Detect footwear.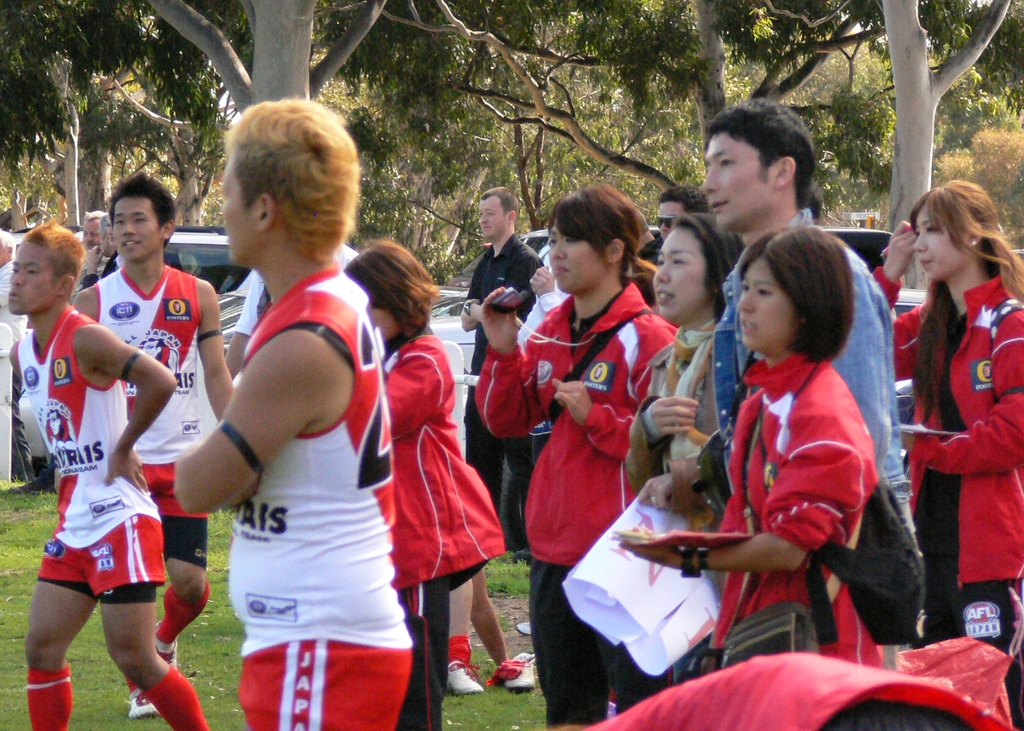
Detected at 152,621,181,672.
